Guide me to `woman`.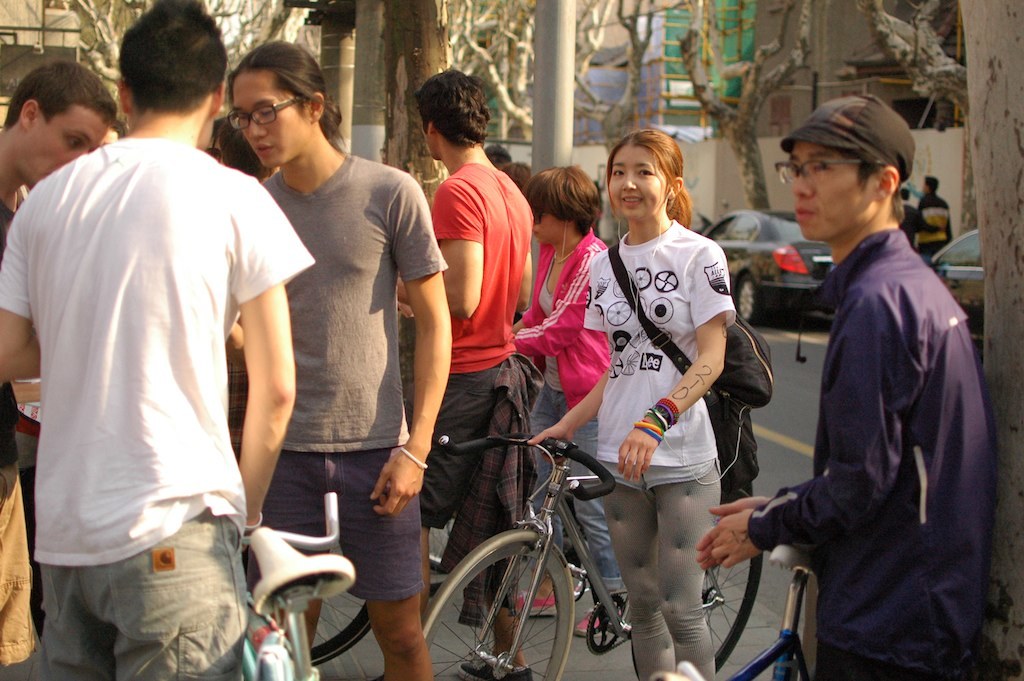
Guidance: <box>558,165,761,668</box>.
